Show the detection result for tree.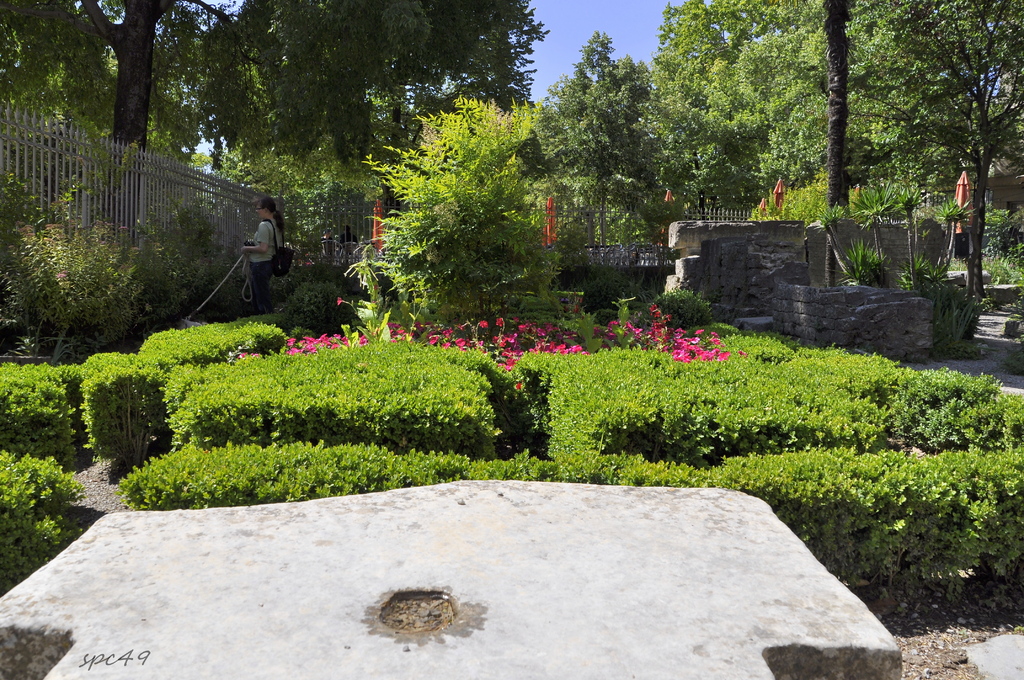
rect(631, 0, 787, 224).
